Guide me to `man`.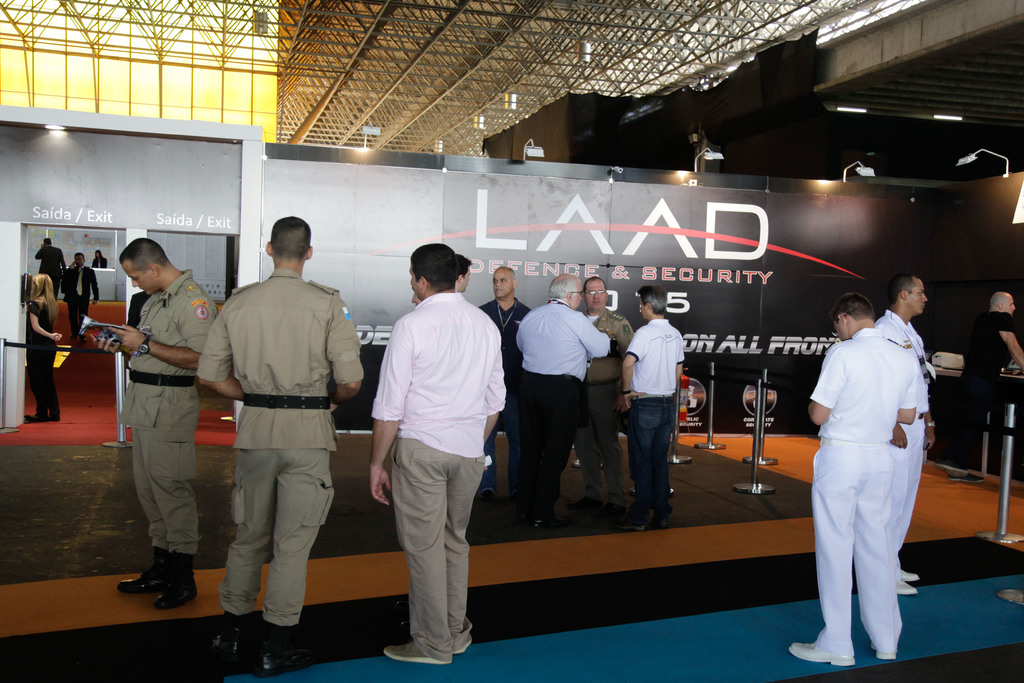
Guidance: [930, 292, 1023, 482].
